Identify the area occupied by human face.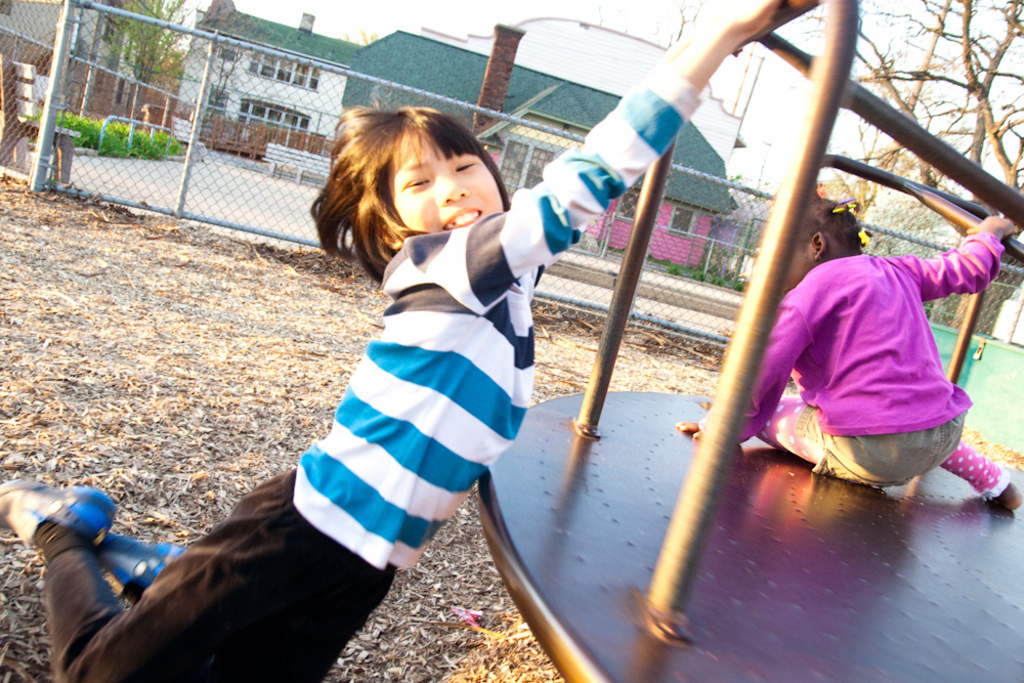
Area: rect(389, 128, 502, 236).
